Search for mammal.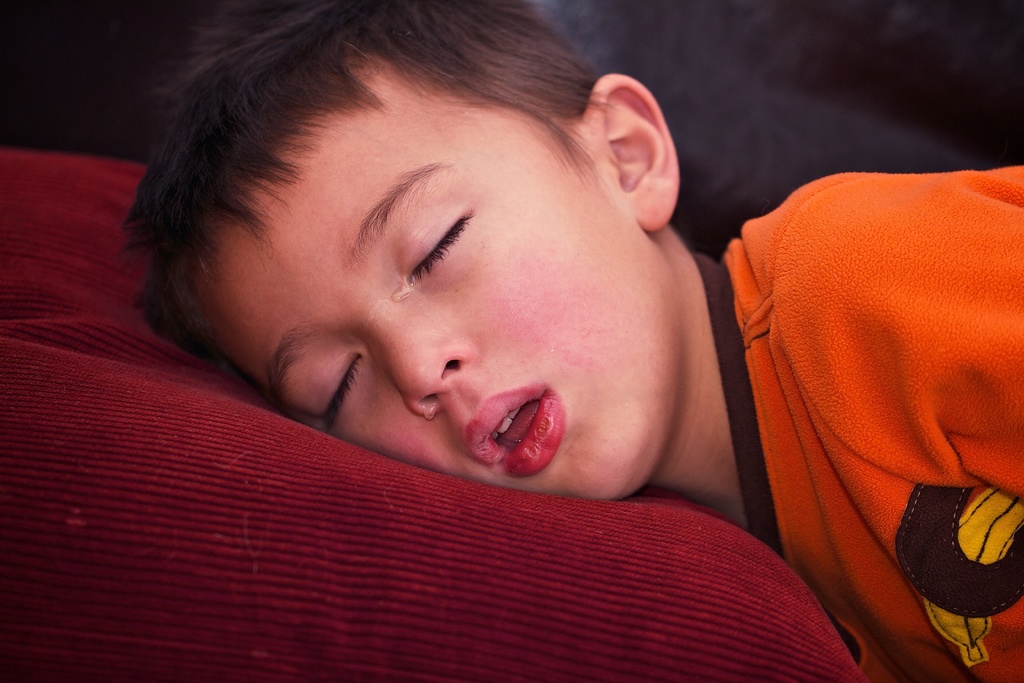
Found at (113, 61, 1017, 682).
